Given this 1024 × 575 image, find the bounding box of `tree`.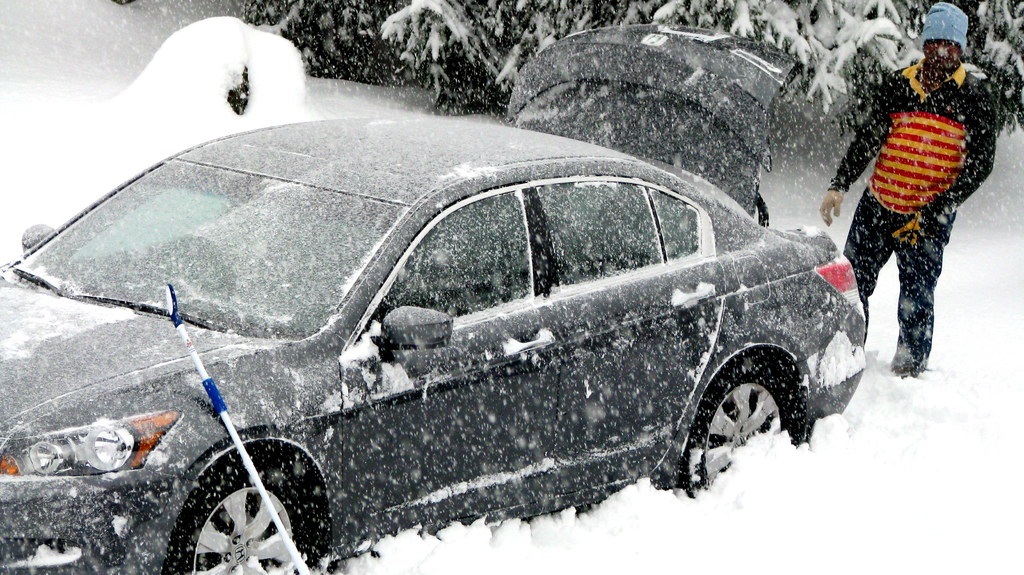
233:0:932:121.
